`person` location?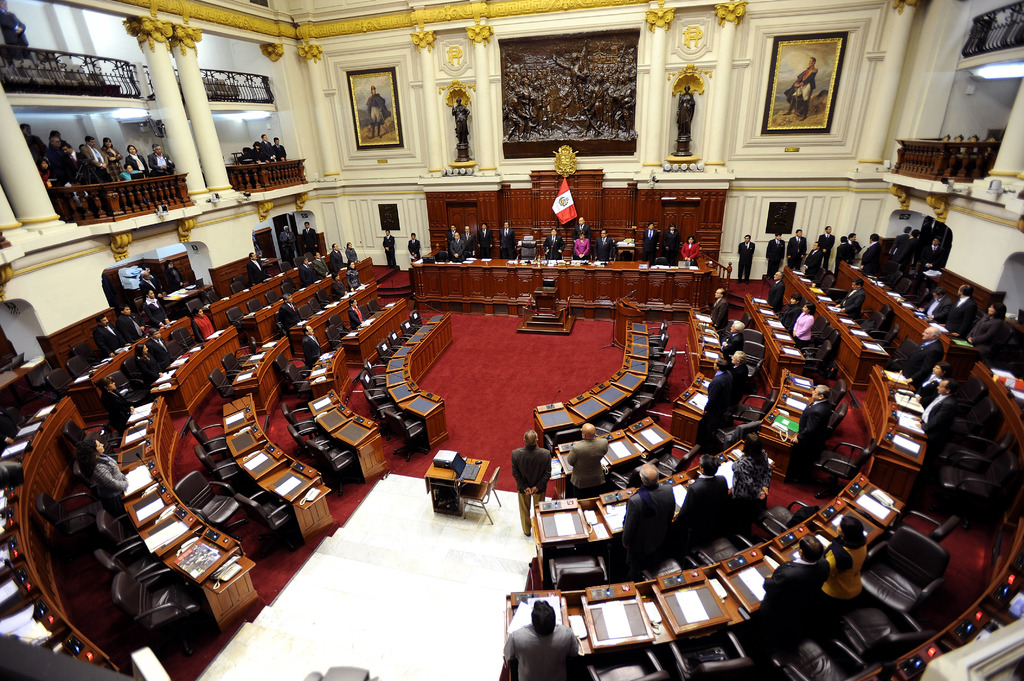
region(92, 377, 134, 431)
